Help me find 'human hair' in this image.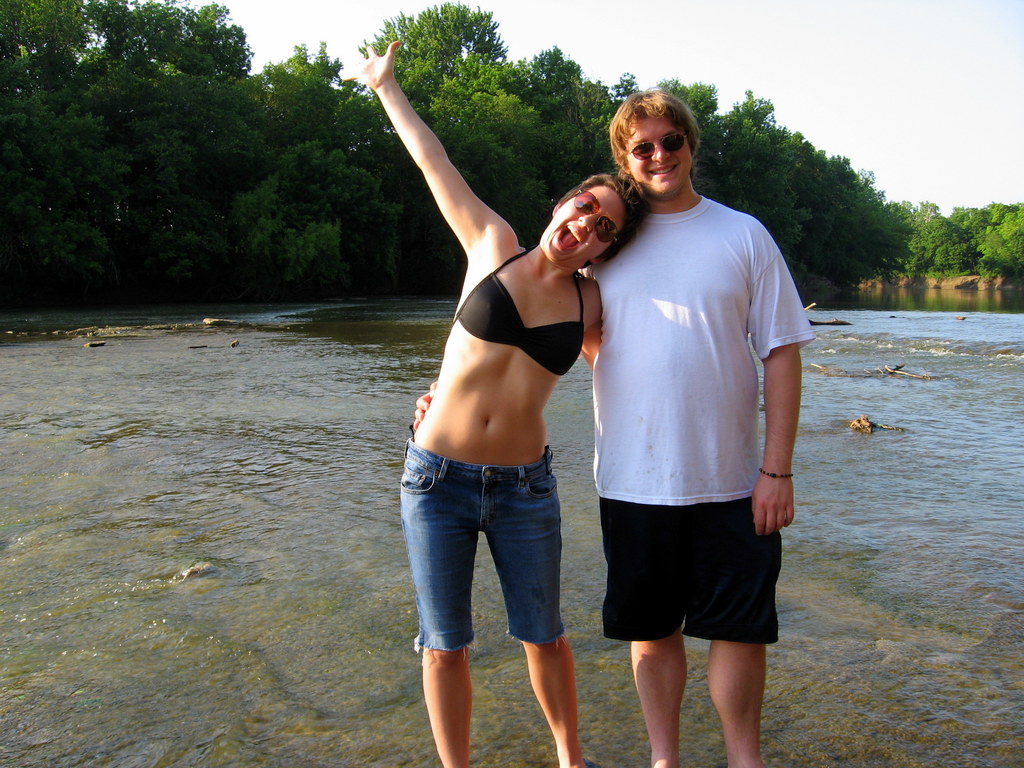
Found it: BBox(605, 90, 705, 187).
